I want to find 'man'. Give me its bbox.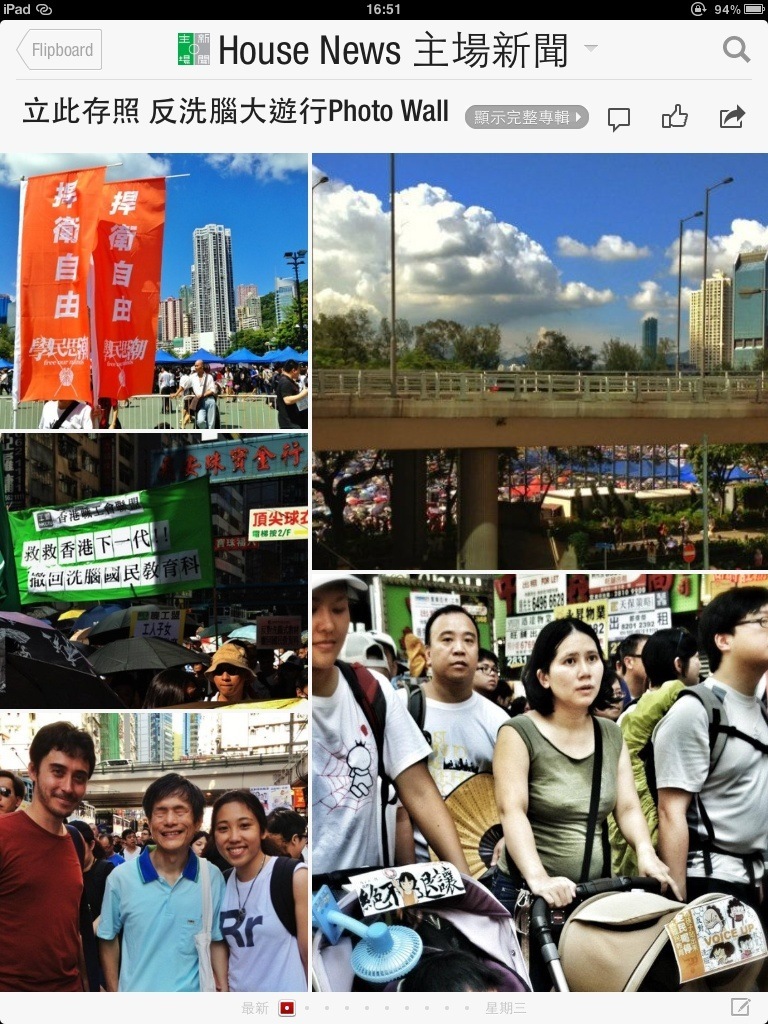
left=201, top=642, right=257, bottom=704.
